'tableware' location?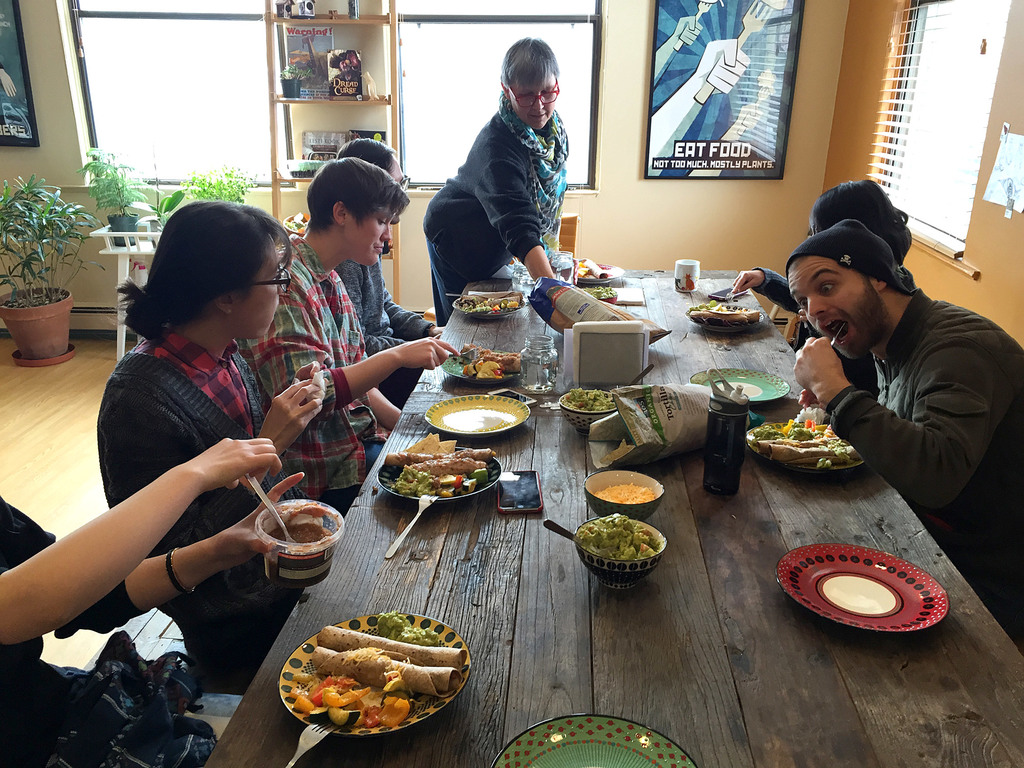
crop(579, 468, 664, 519)
